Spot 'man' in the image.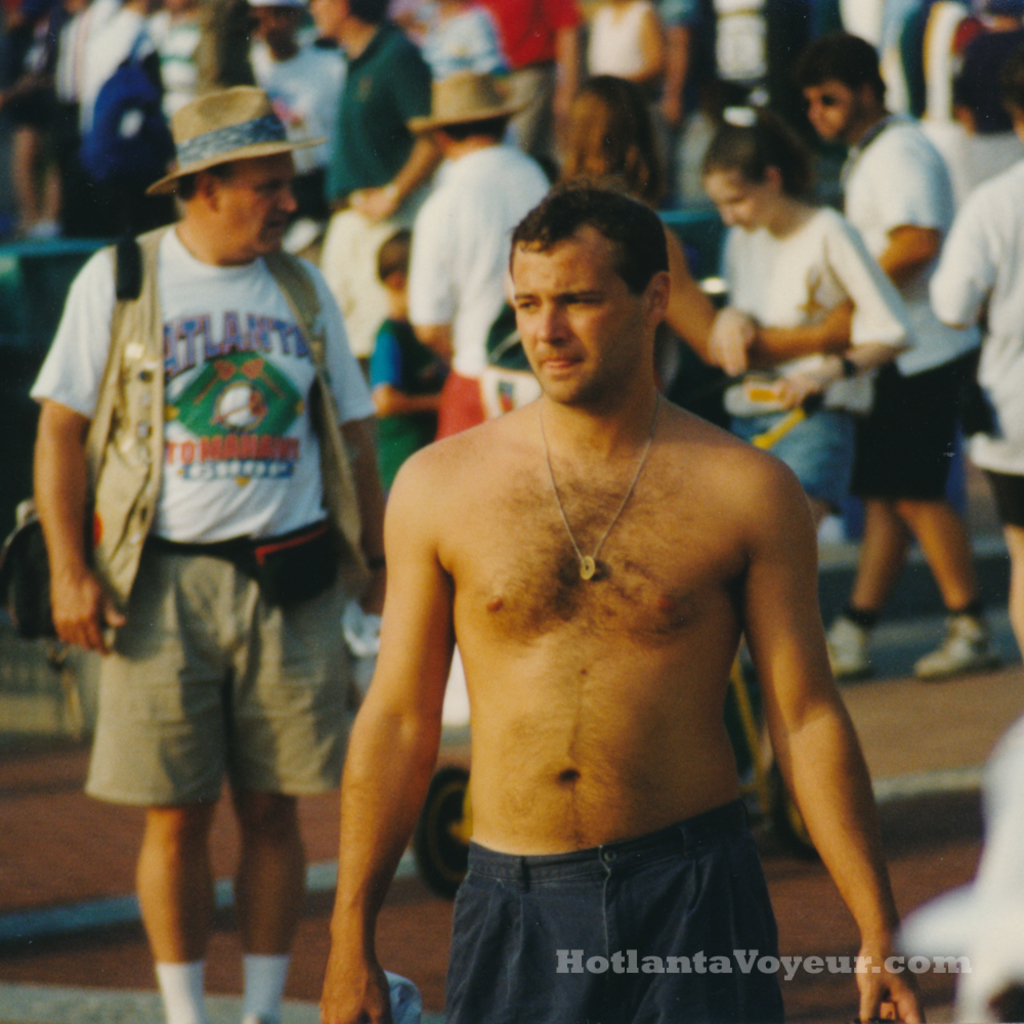
'man' found at box=[930, 74, 1023, 674].
